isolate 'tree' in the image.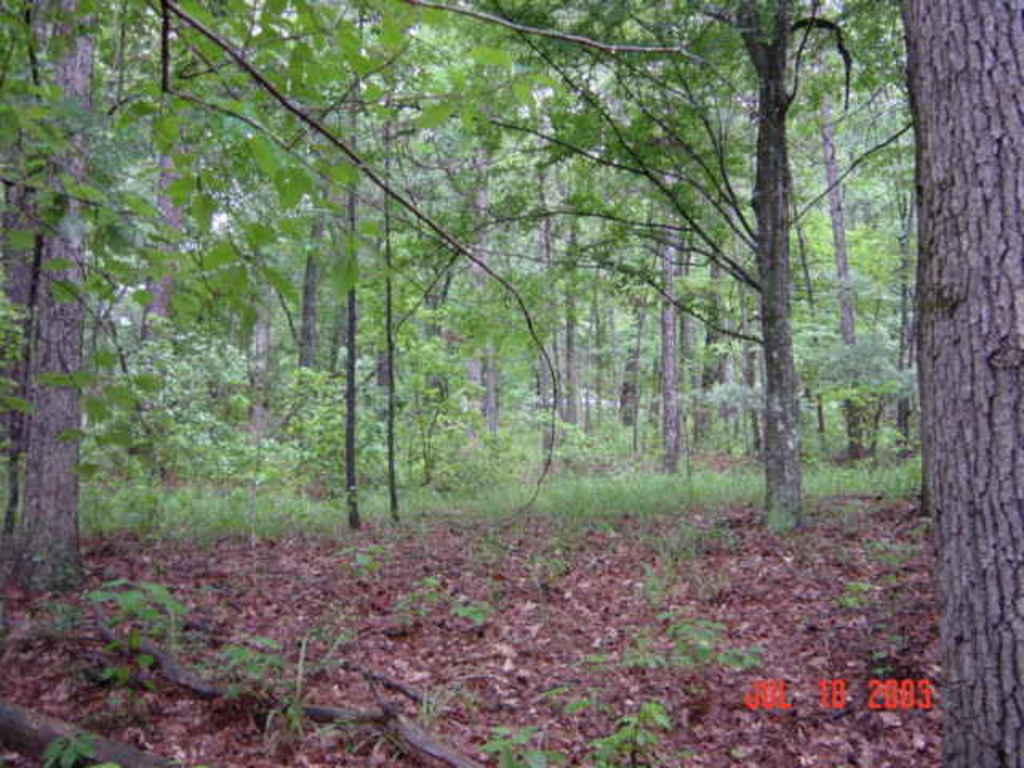
Isolated region: 894 0 1022 766.
